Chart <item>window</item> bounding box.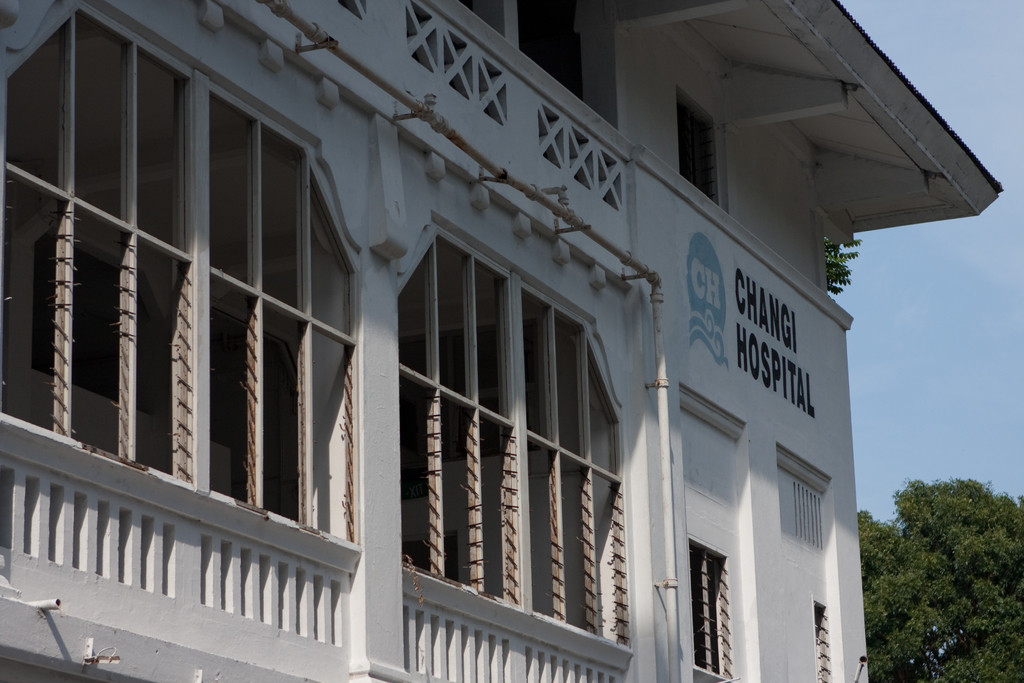
Charted: BBox(0, 10, 360, 574).
